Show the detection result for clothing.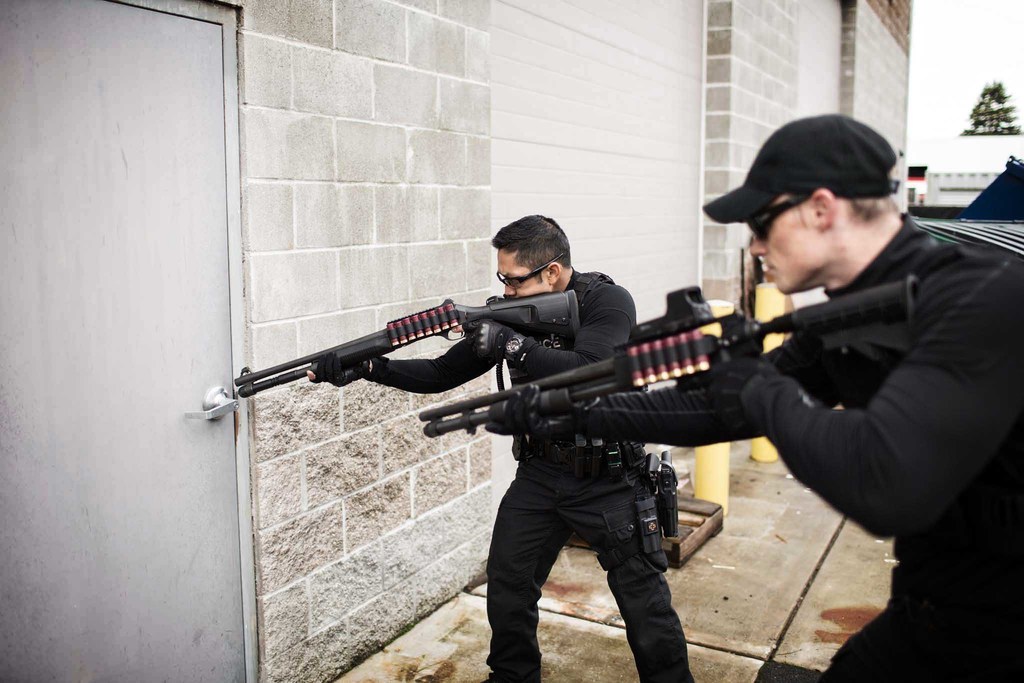
x1=481, y1=457, x2=695, y2=682.
